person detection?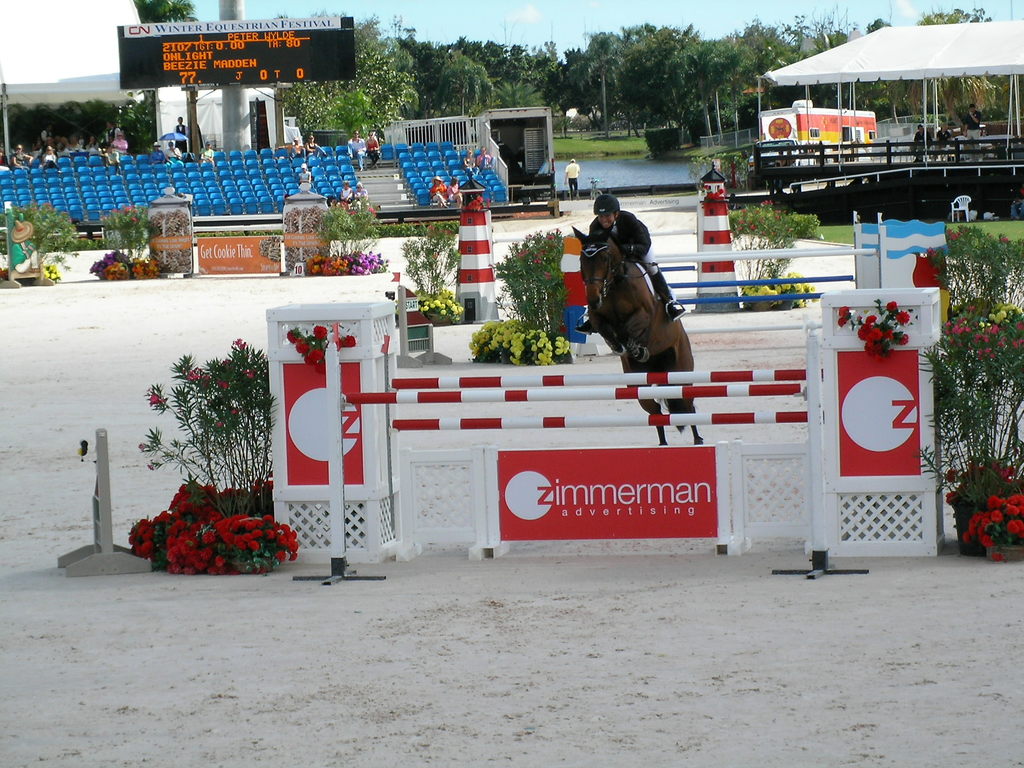
select_region(429, 174, 445, 212)
